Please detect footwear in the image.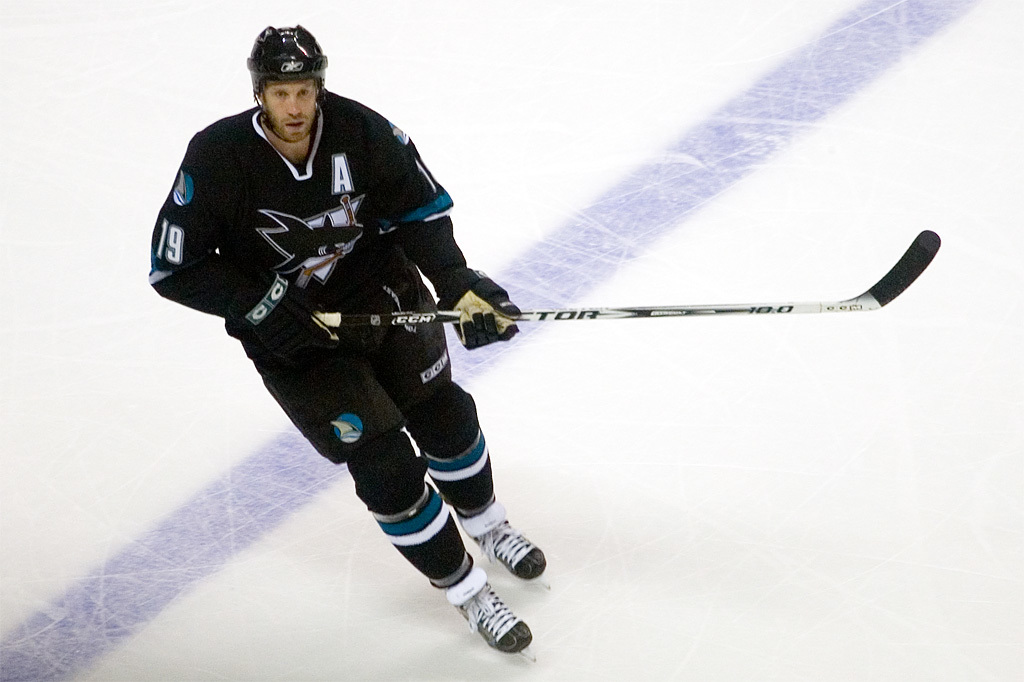
x1=455, y1=495, x2=551, y2=582.
